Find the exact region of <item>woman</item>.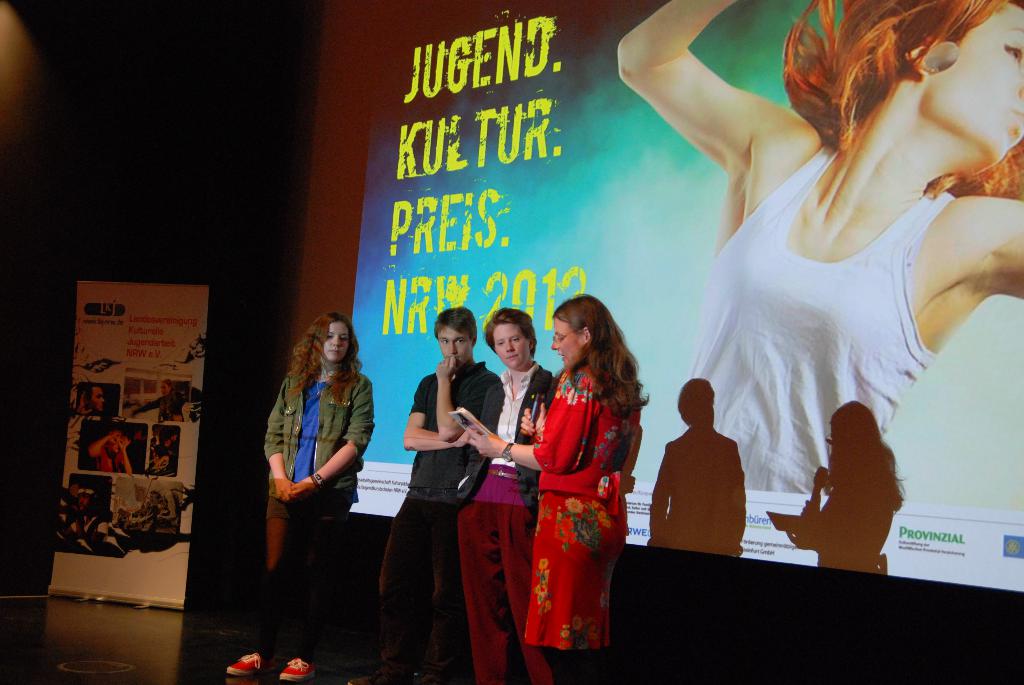
Exact region: select_region(467, 292, 650, 684).
